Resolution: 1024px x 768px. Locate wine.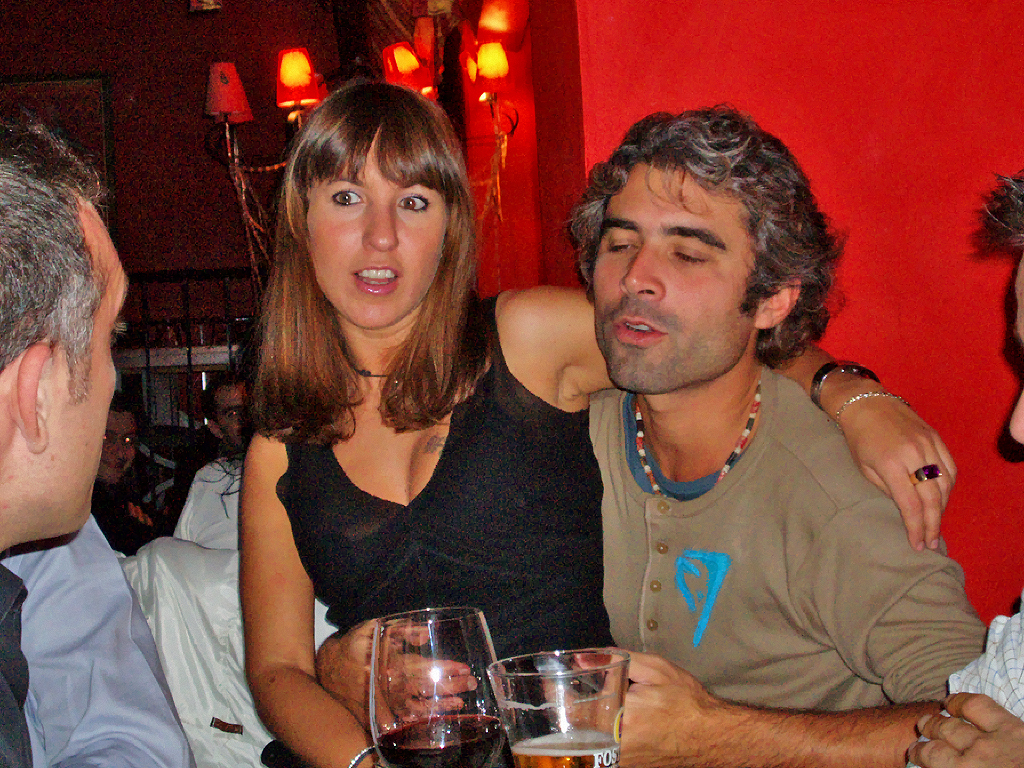
BBox(374, 707, 505, 765).
